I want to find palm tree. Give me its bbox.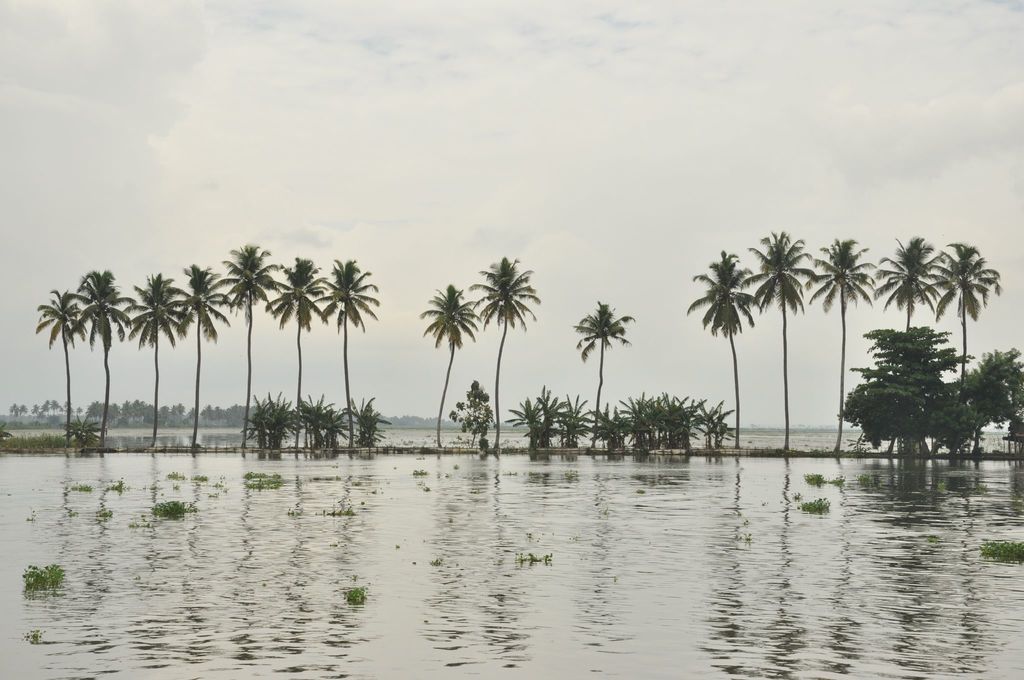
crop(570, 298, 627, 455).
